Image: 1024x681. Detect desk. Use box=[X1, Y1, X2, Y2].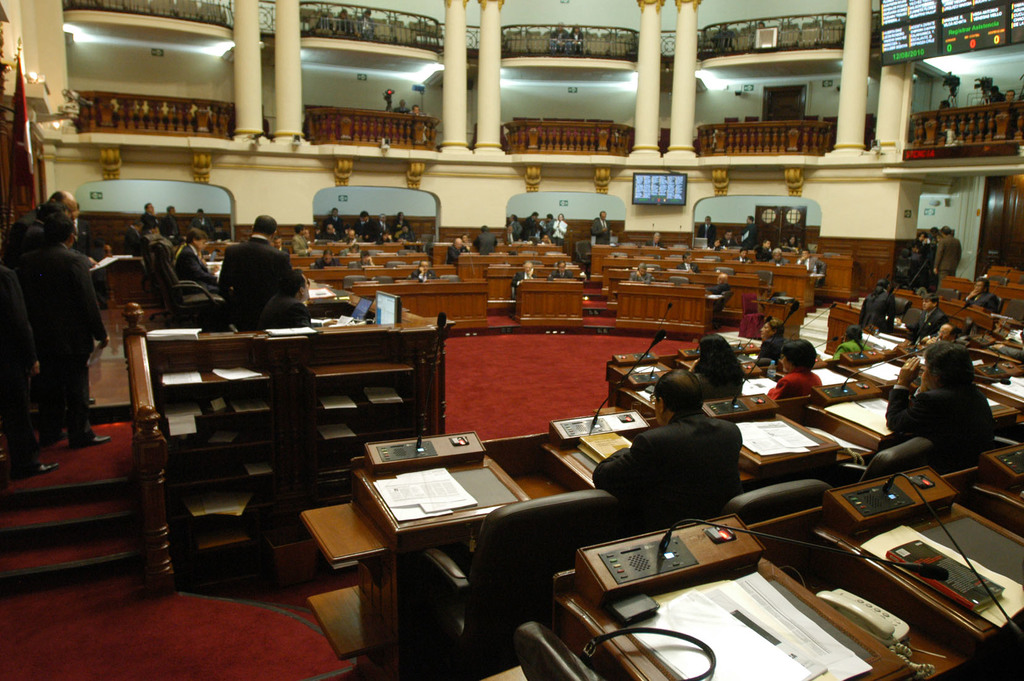
box=[551, 491, 1023, 680].
